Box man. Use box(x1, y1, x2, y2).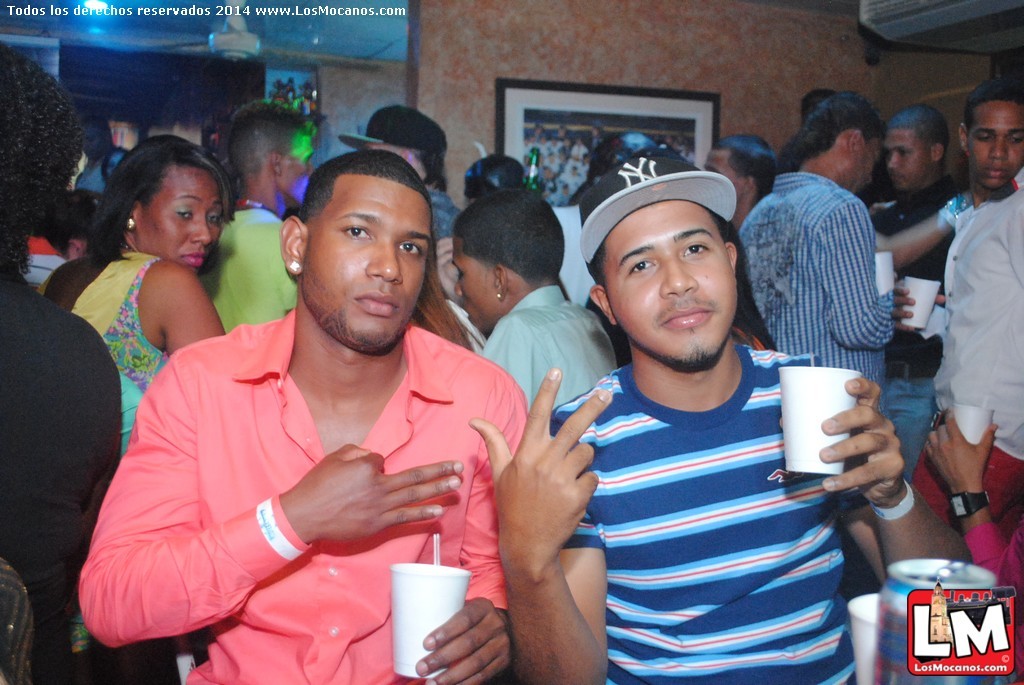
box(469, 158, 970, 684).
